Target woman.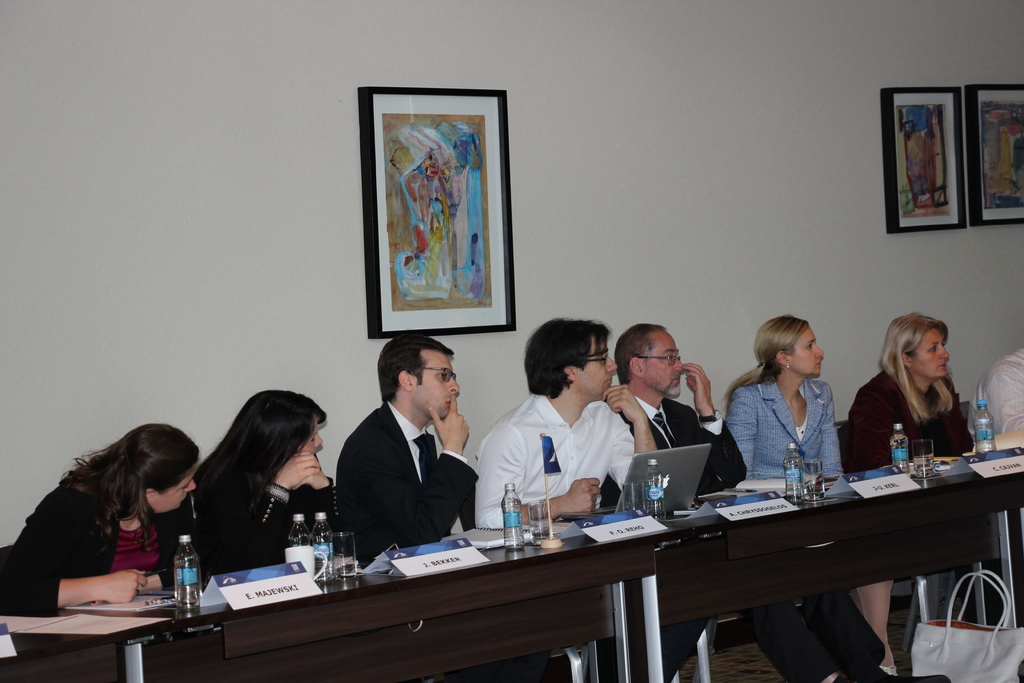
Target region: Rect(10, 419, 221, 646).
